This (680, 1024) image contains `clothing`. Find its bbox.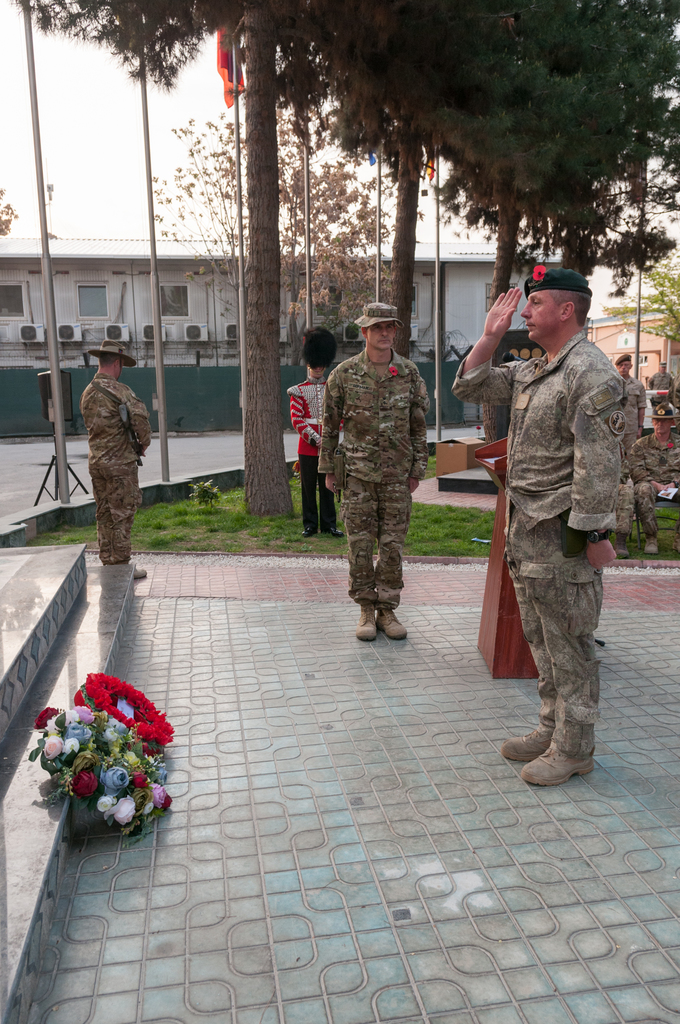
rect(625, 434, 679, 538).
